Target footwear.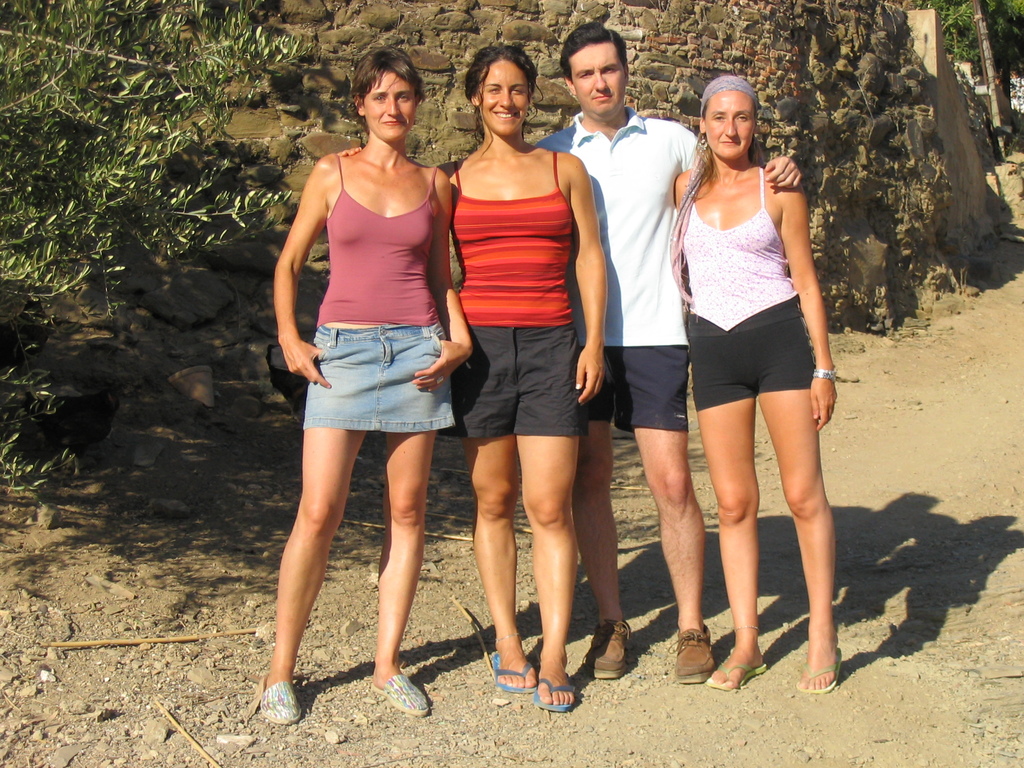
Target region: bbox(679, 621, 716, 691).
